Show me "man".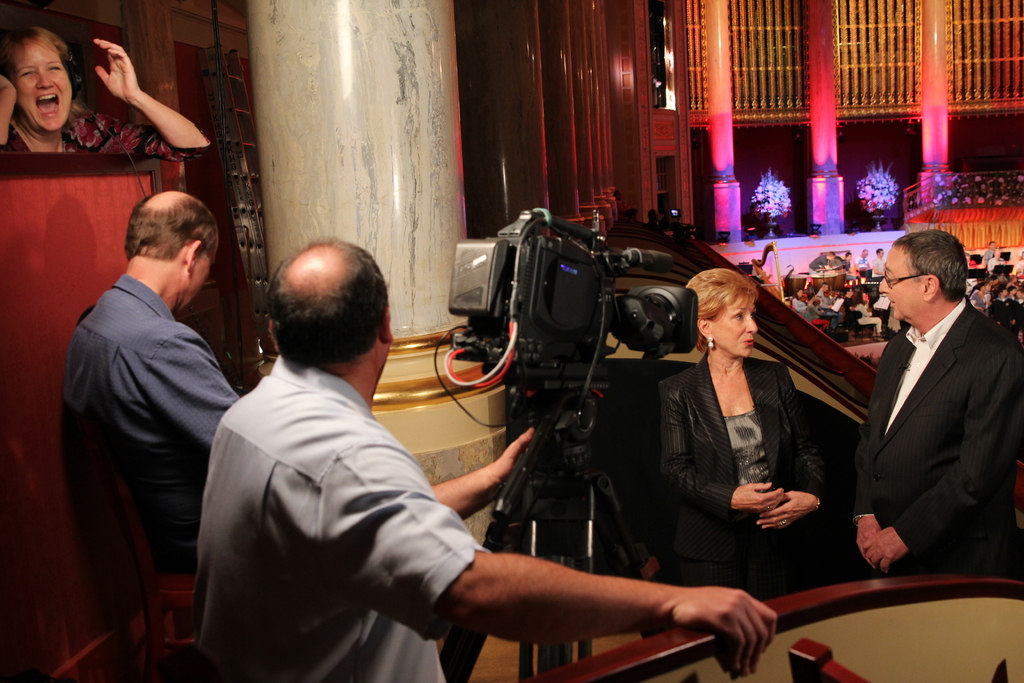
"man" is here: rect(981, 241, 1000, 270).
